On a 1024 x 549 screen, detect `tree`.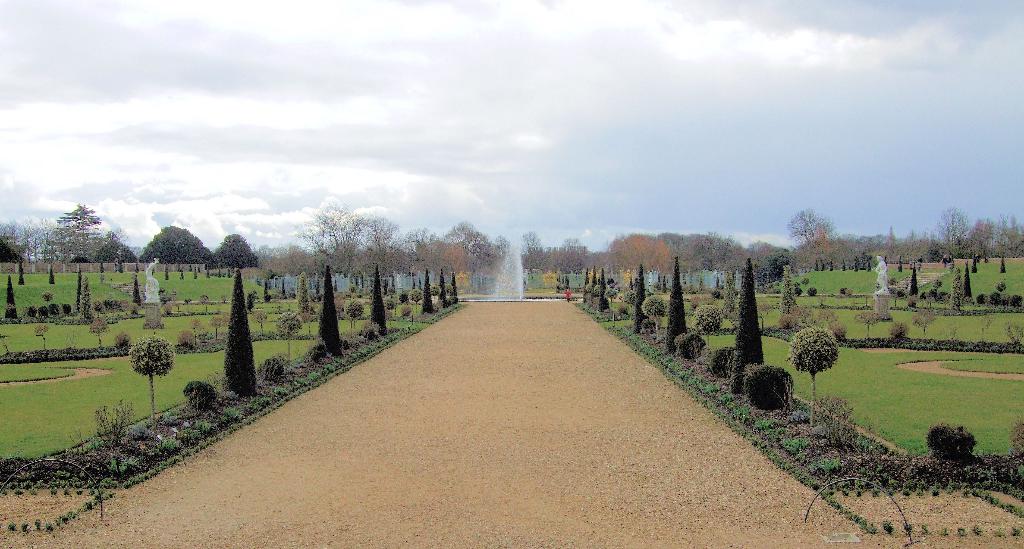
(127,334,175,432).
